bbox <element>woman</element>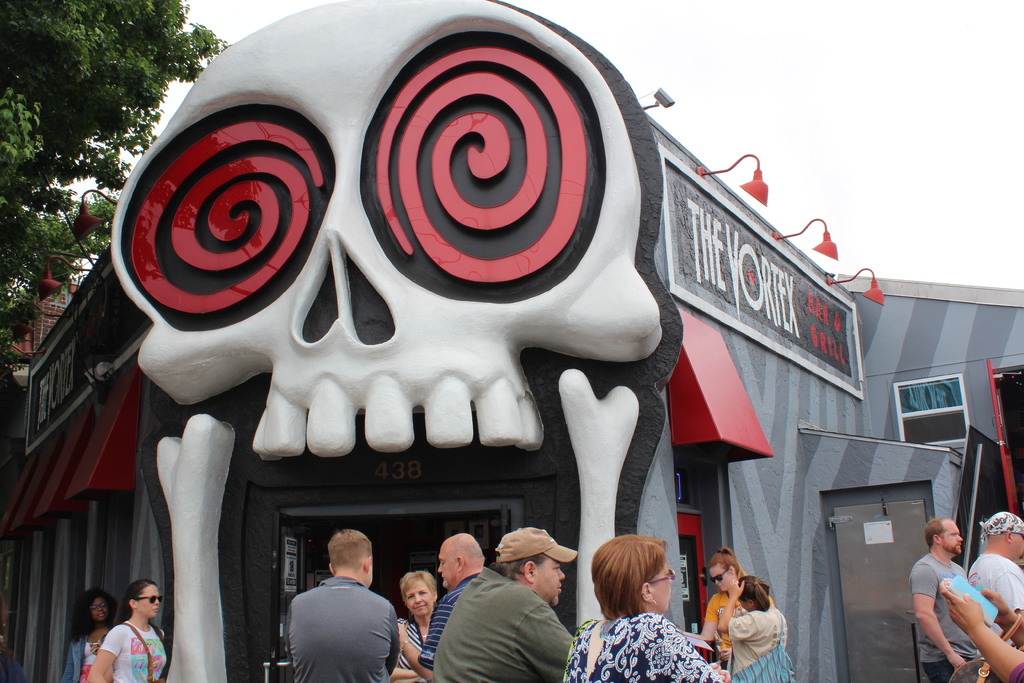
84,577,165,682
